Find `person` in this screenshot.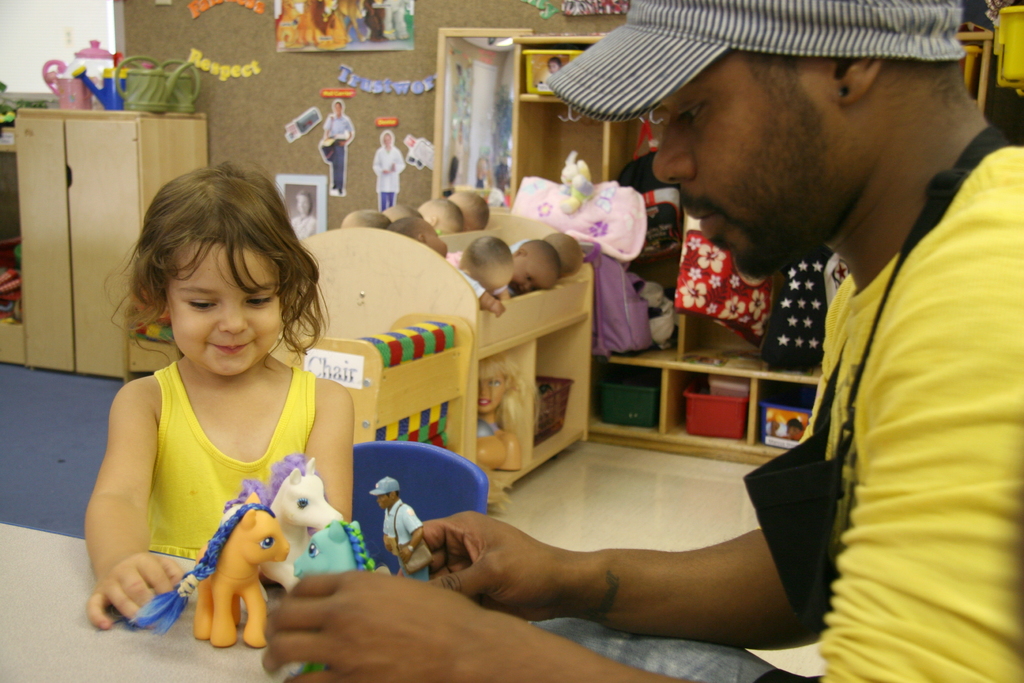
The bounding box for `person` is (x1=290, y1=188, x2=323, y2=245).
